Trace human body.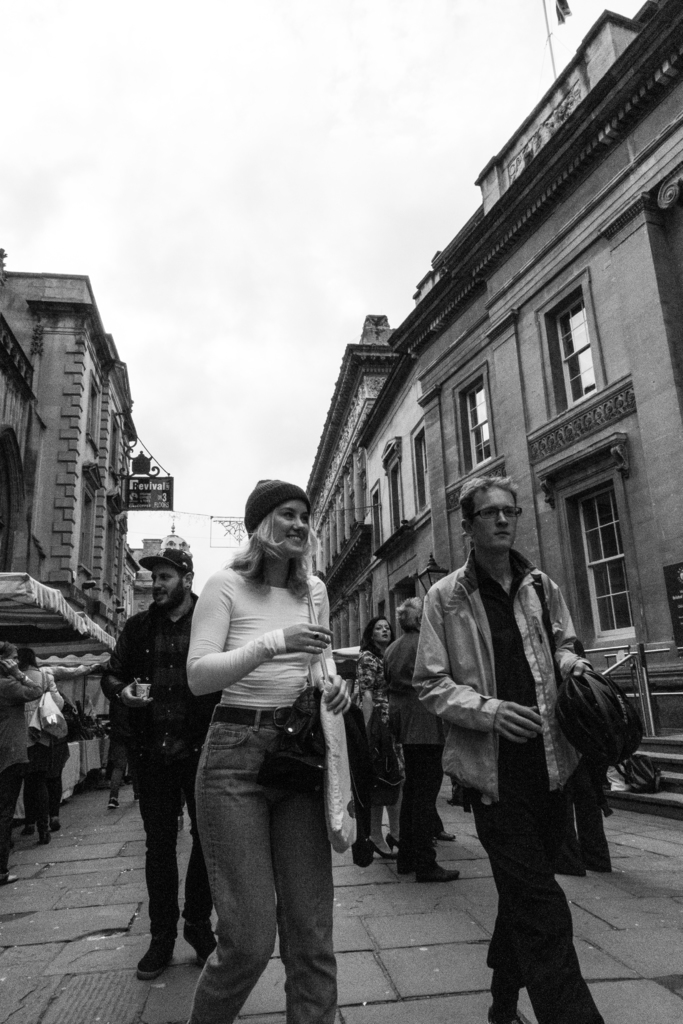
Traced to [158,504,370,1022].
